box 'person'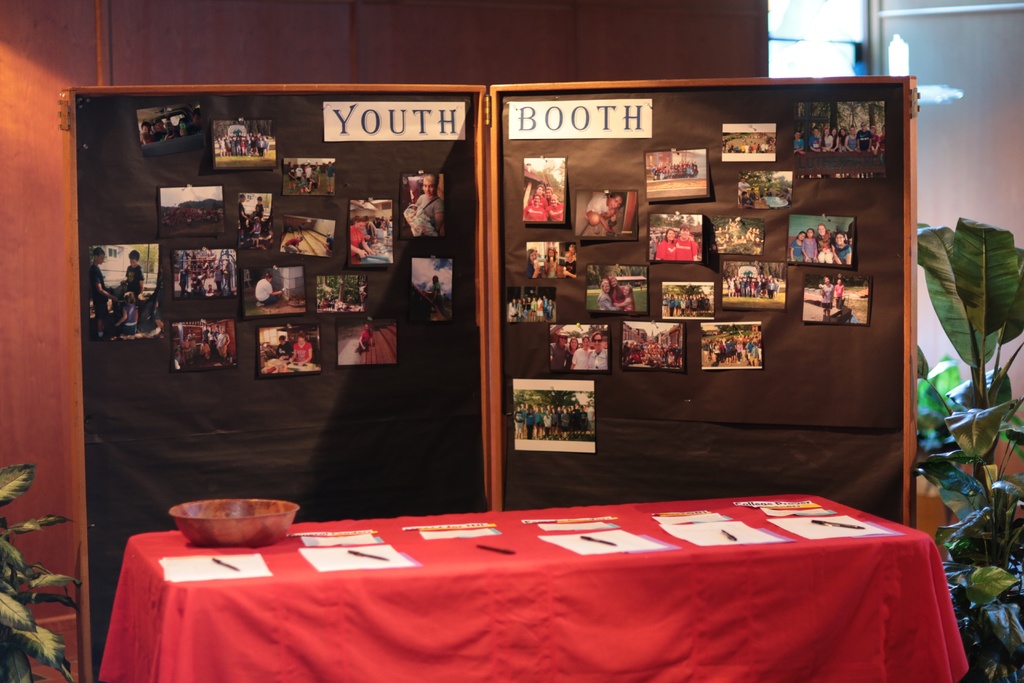
x1=272, y1=329, x2=285, y2=361
